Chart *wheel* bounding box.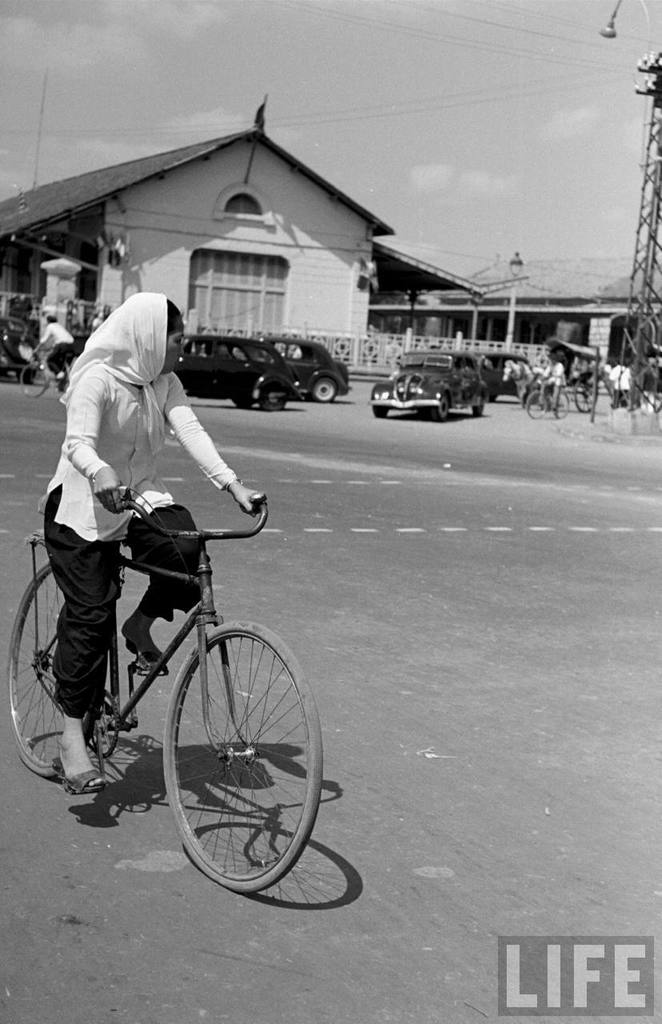
Charted: bbox=(20, 366, 43, 392).
